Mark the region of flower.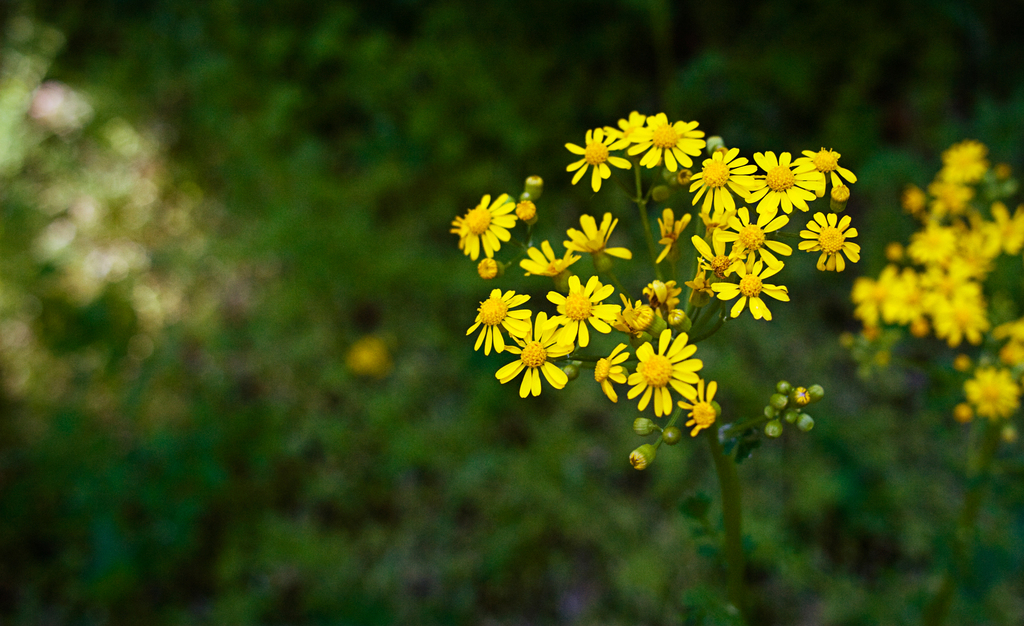
Region: <region>742, 150, 822, 213</region>.
